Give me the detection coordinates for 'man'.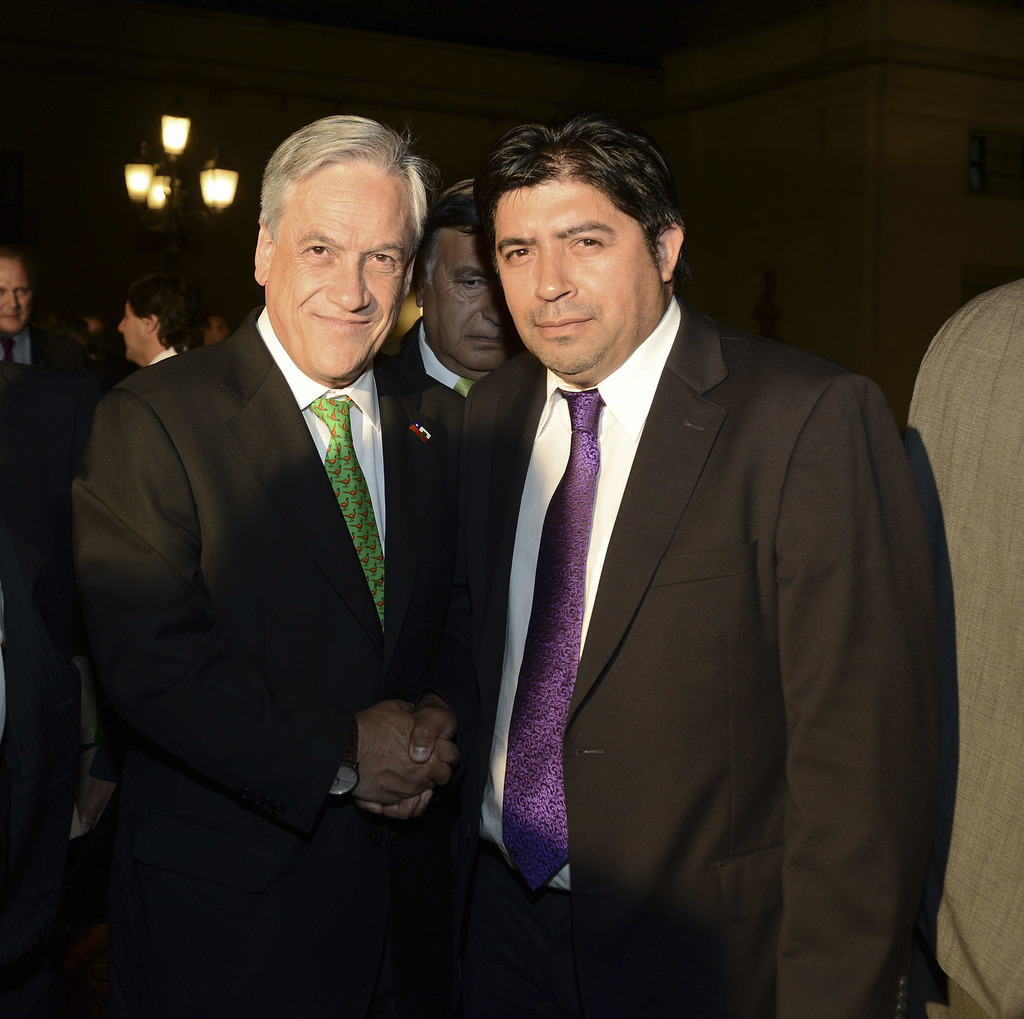
71,112,473,1018.
